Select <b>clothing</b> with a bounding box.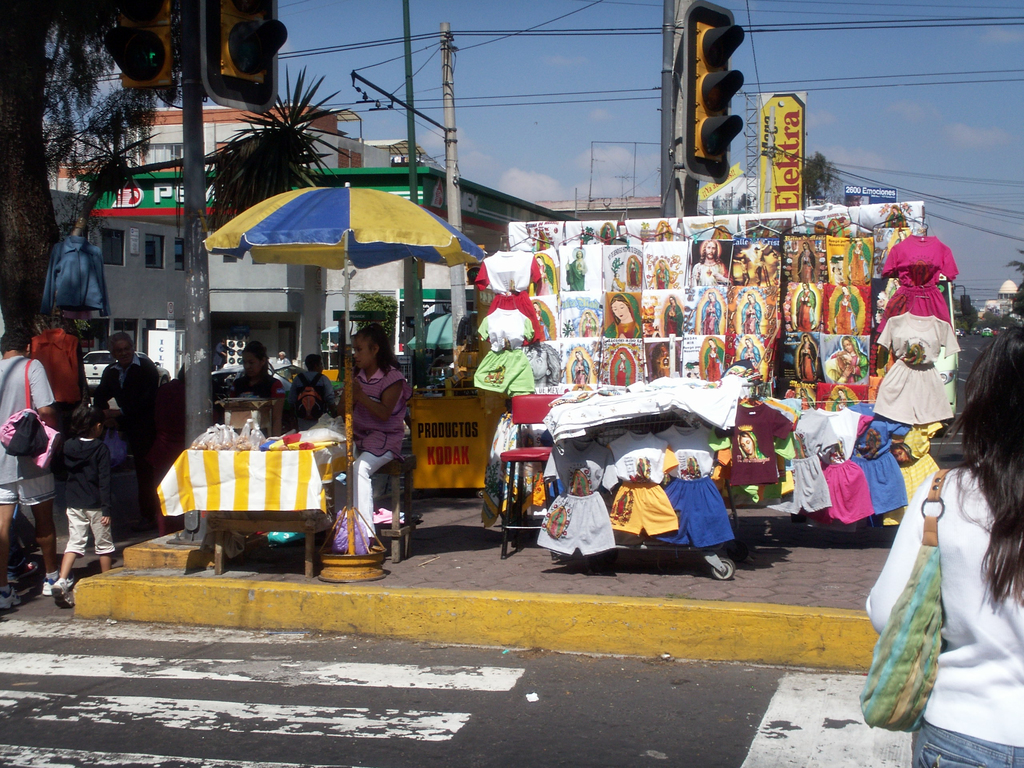
{"x1": 870, "y1": 236, "x2": 952, "y2": 422}.
